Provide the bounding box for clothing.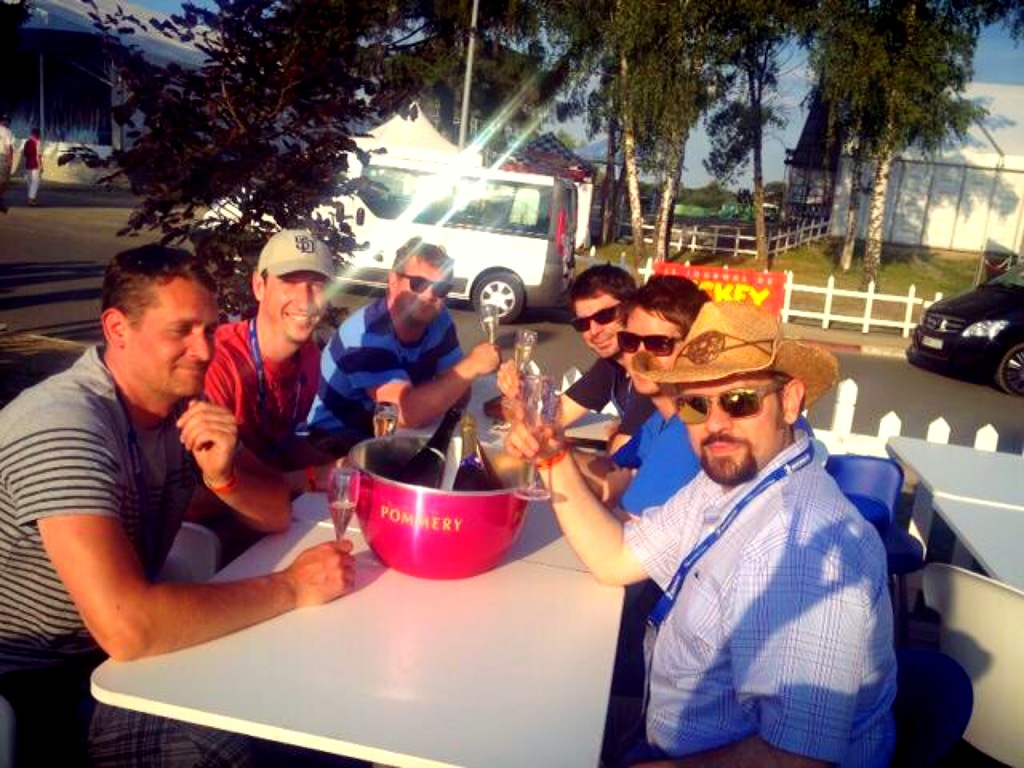
crop(599, 377, 929, 761).
